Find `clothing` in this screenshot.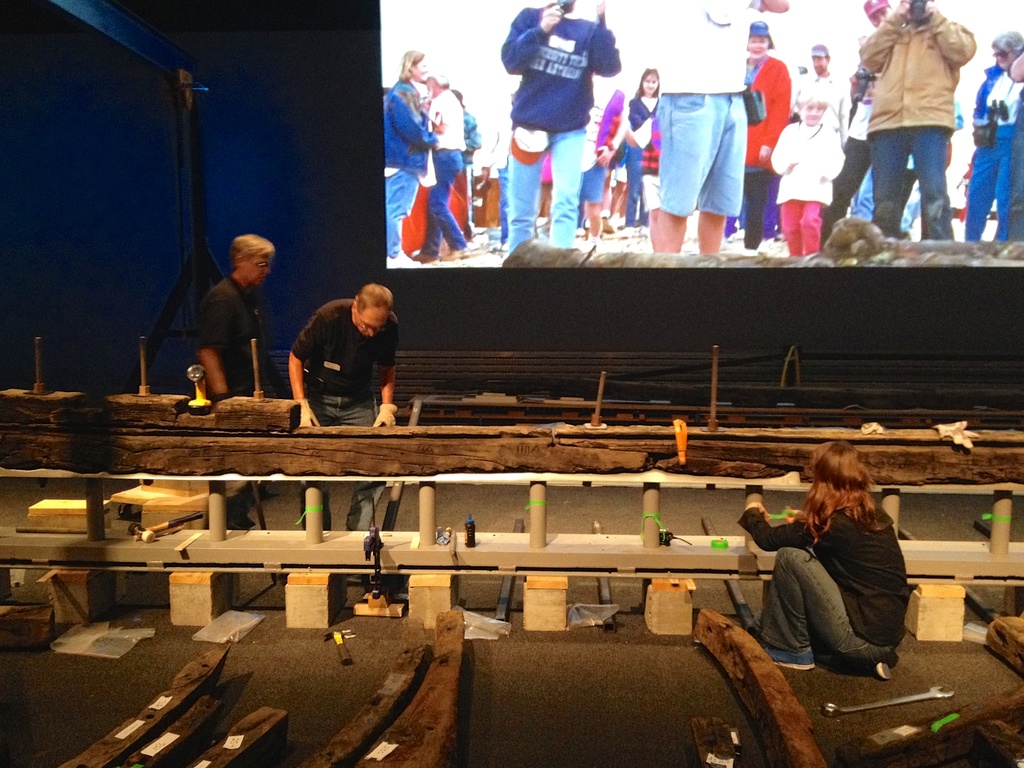
The bounding box for `clothing` is {"left": 852, "top": 0, "right": 980, "bottom": 232}.
